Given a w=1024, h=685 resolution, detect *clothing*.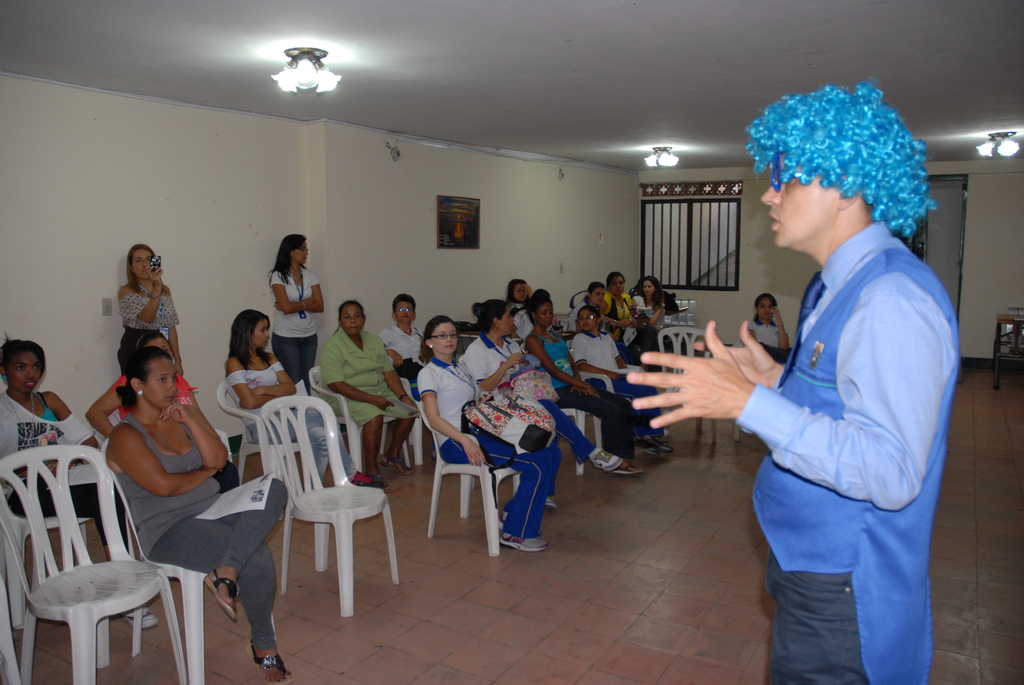
bbox=(719, 152, 955, 659).
